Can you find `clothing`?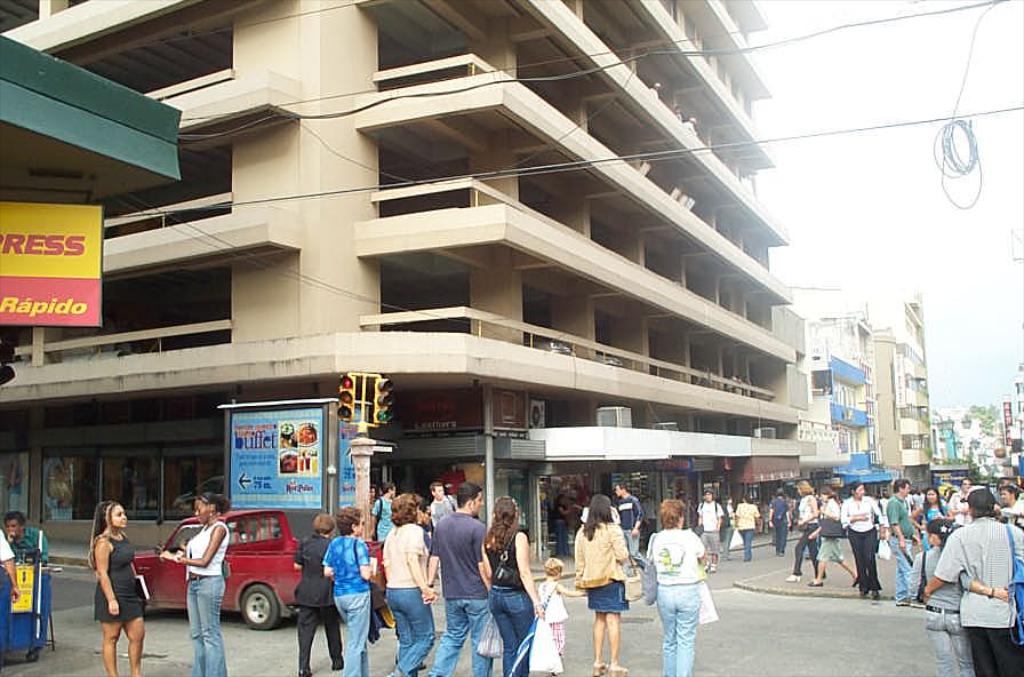
Yes, bounding box: [x1=693, y1=494, x2=721, y2=552].
